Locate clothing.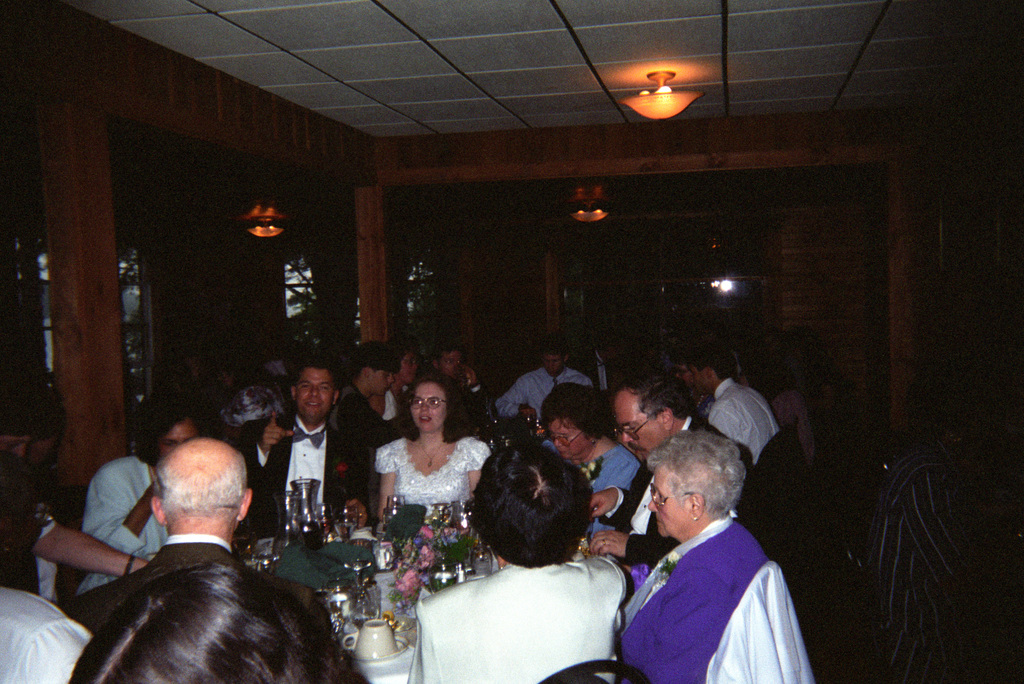
Bounding box: [left=83, top=460, right=171, bottom=589].
